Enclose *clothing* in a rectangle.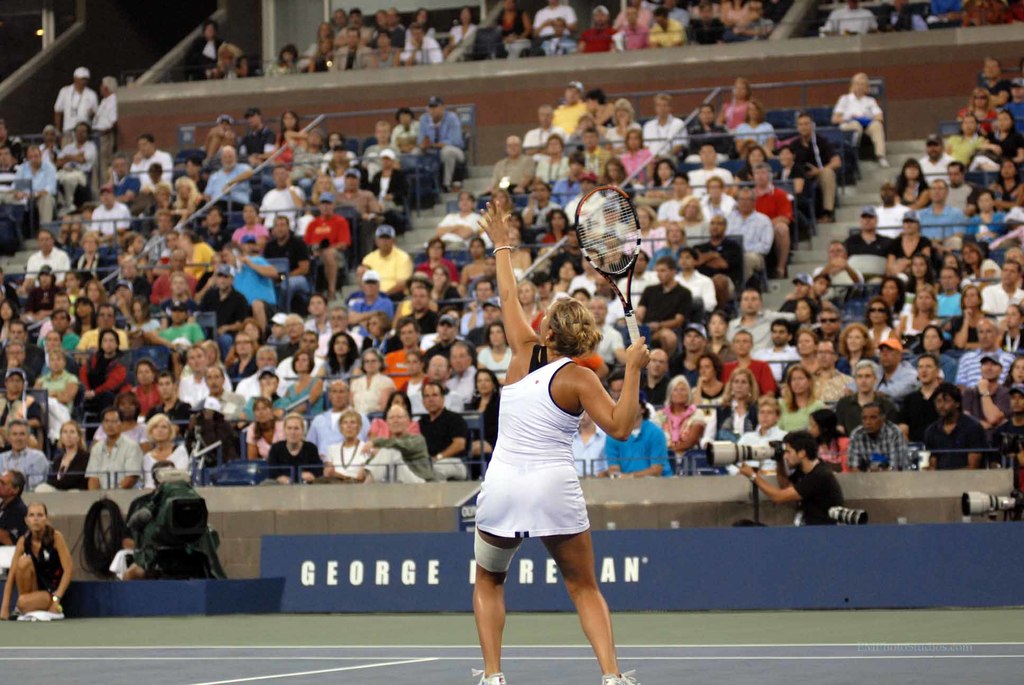
{"left": 134, "top": 443, "right": 196, "bottom": 488}.
